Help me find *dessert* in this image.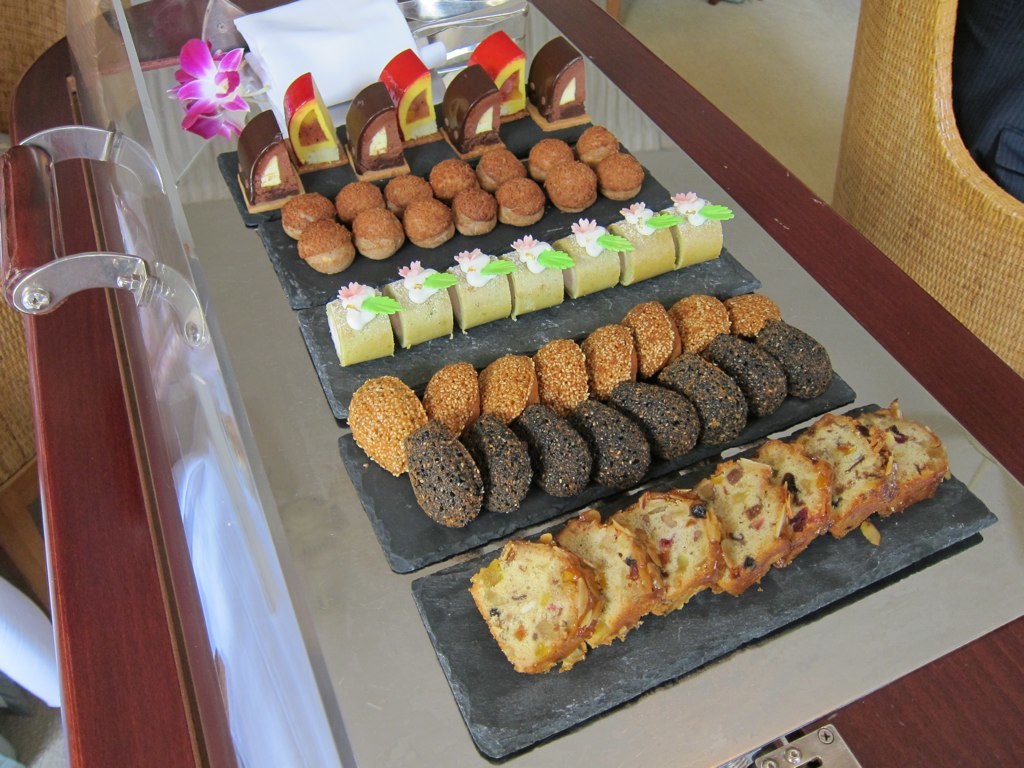
Found it: box=[417, 361, 483, 435].
